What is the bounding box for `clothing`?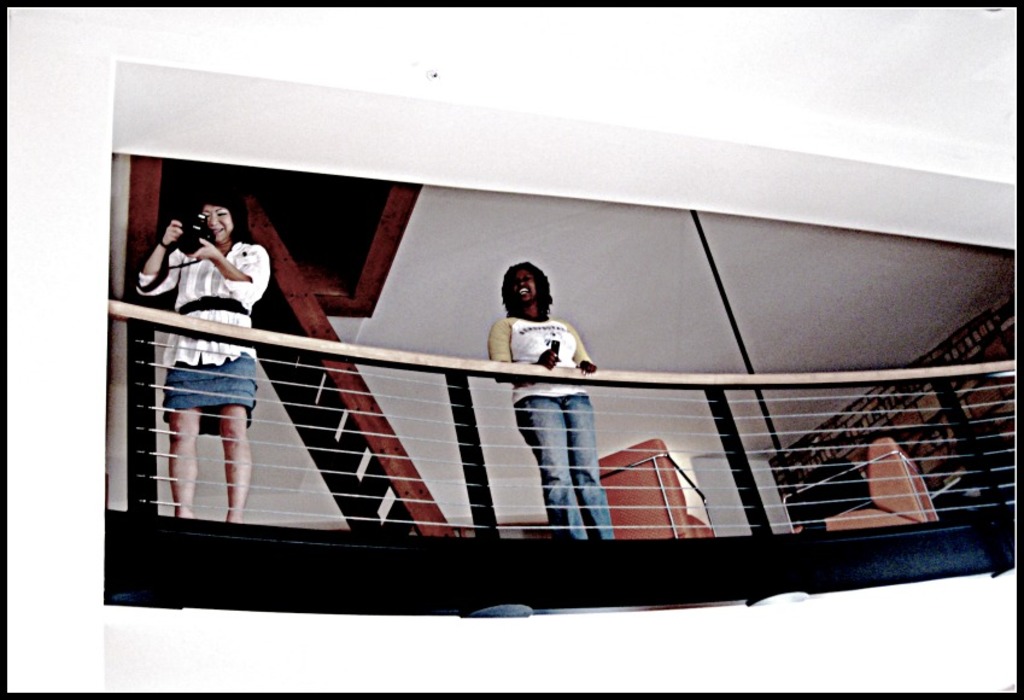
486,311,616,543.
